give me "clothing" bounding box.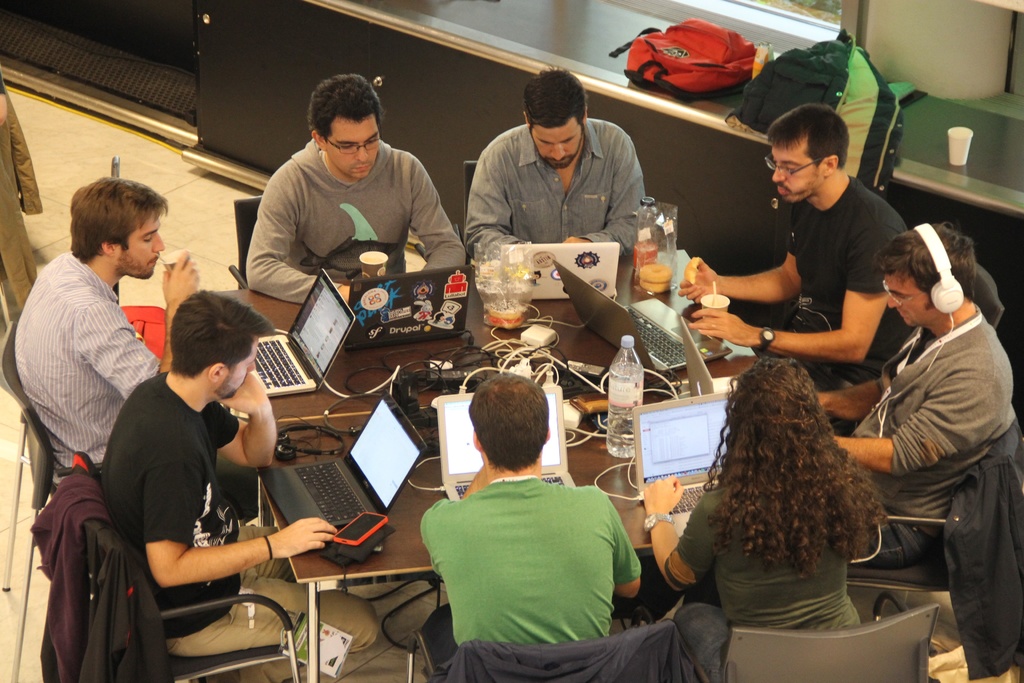
778:170:916:386.
